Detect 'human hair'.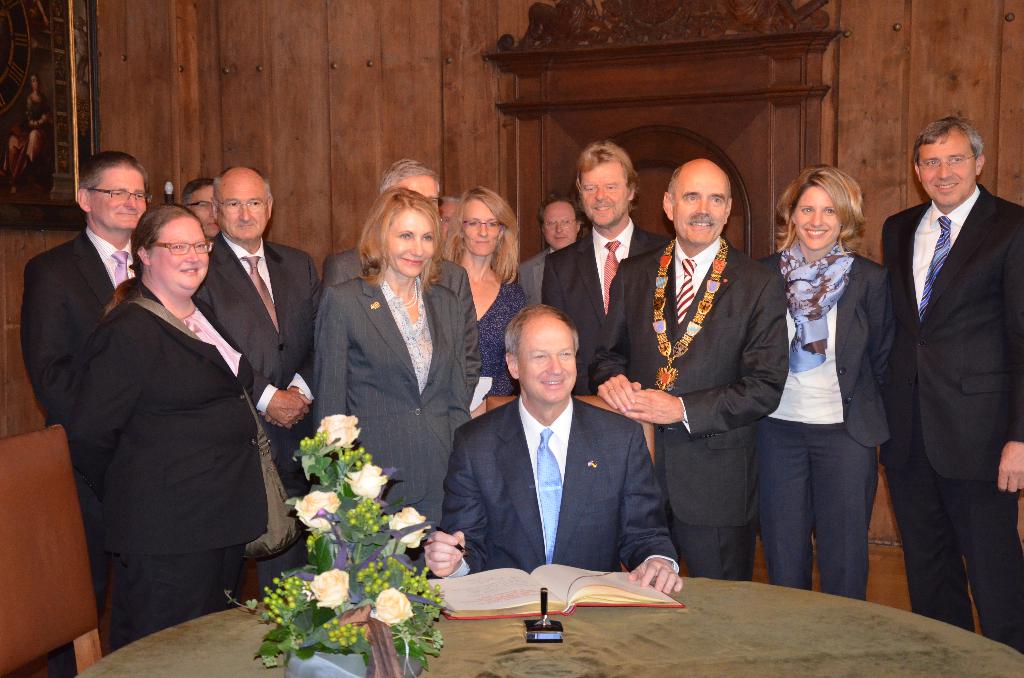
Detected at l=80, t=152, r=150, b=193.
